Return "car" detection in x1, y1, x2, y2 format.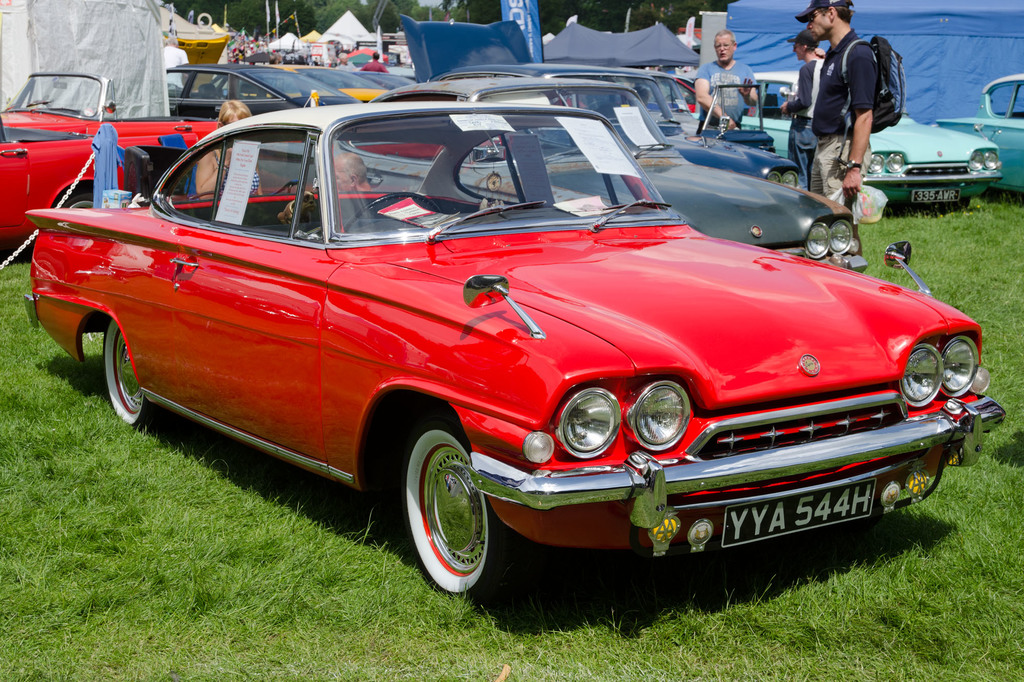
161, 60, 372, 126.
